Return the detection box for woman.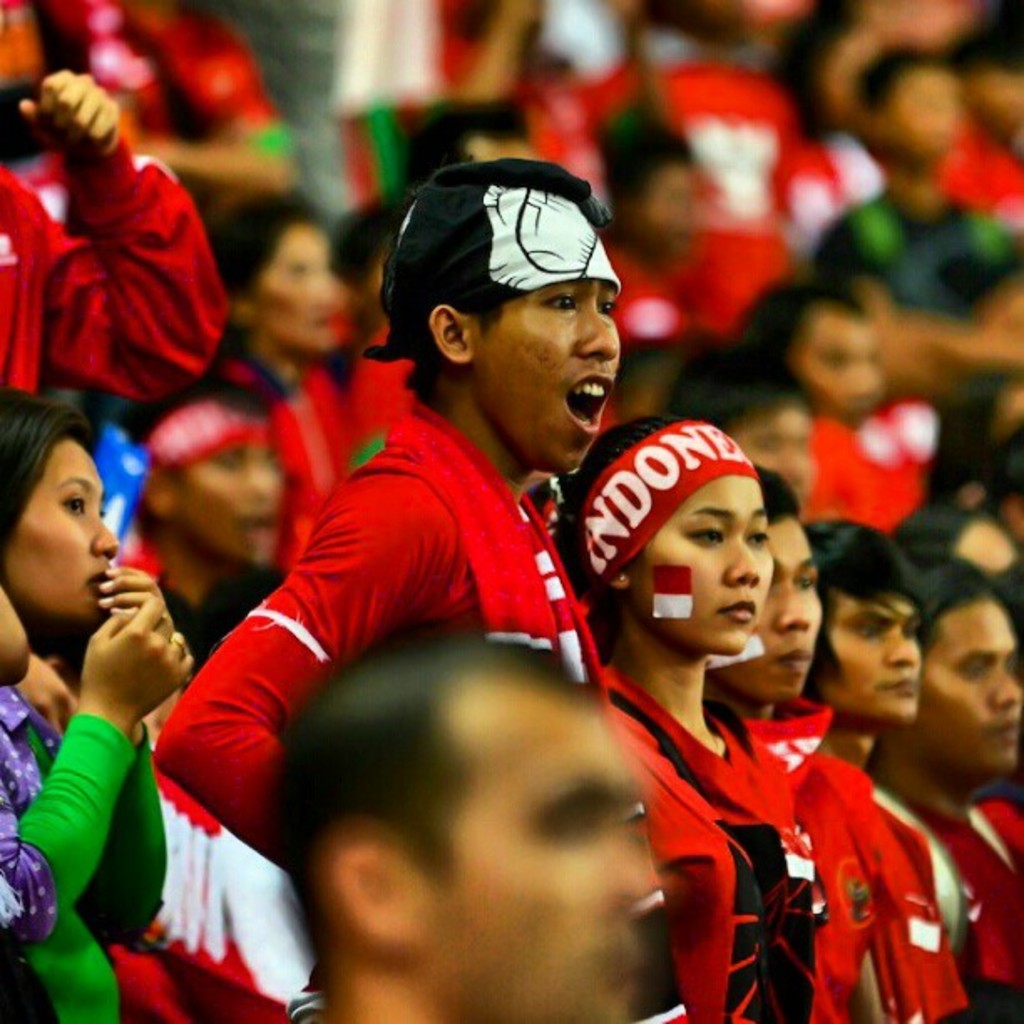
box=[0, 388, 201, 1022].
